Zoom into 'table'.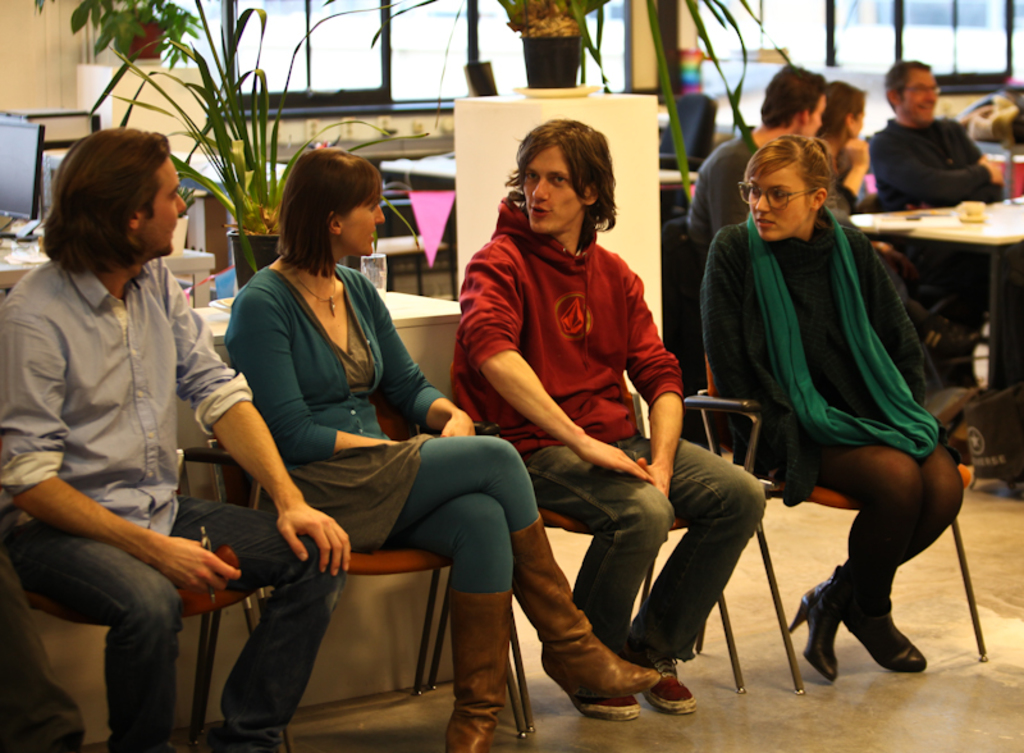
Zoom target: rect(0, 231, 212, 306).
